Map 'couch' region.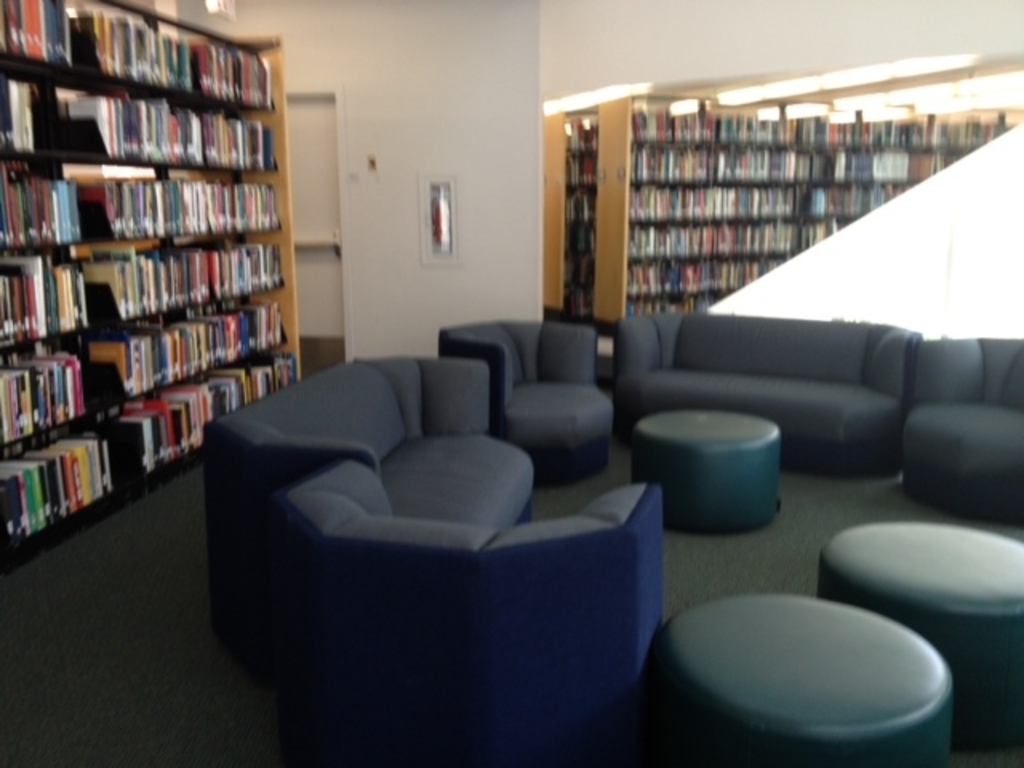
Mapped to bbox=[611, 309, 920, 478].
